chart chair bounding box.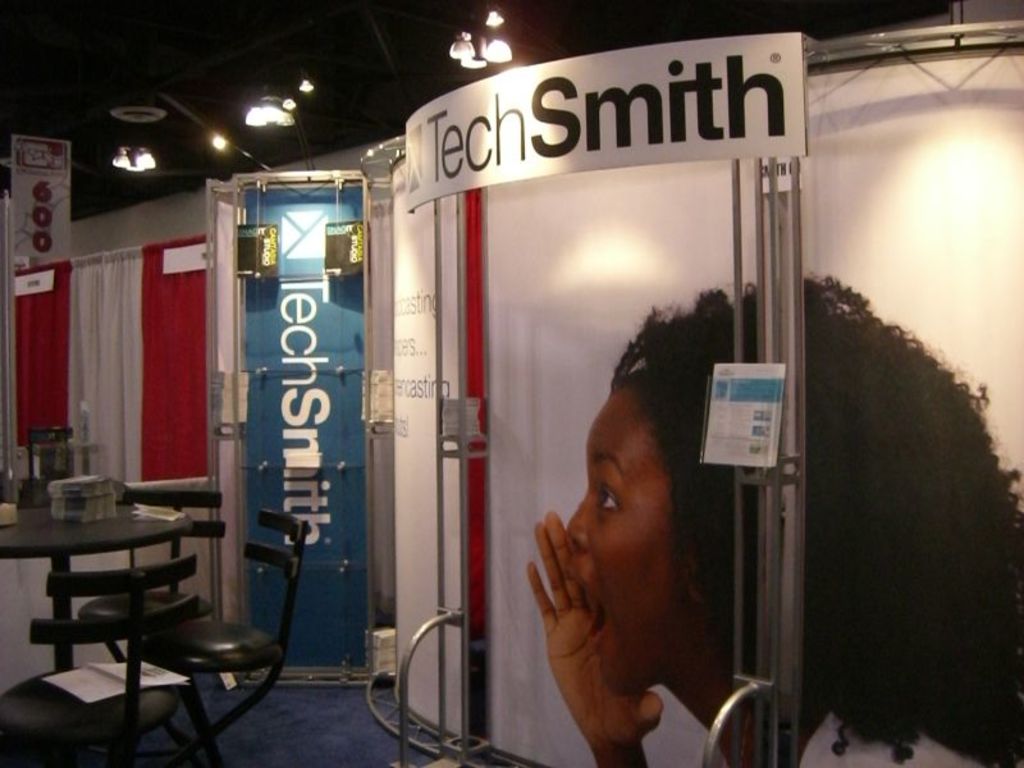
Charted: bbox=(142, 509, 312, 765).
